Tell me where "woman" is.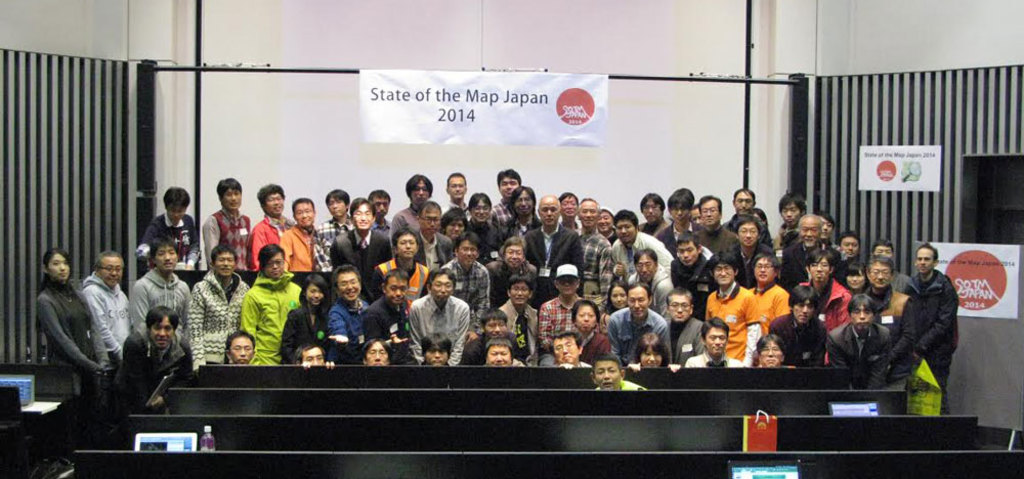
"woman" is at left=796, top=250, right=851, bottom=337.
